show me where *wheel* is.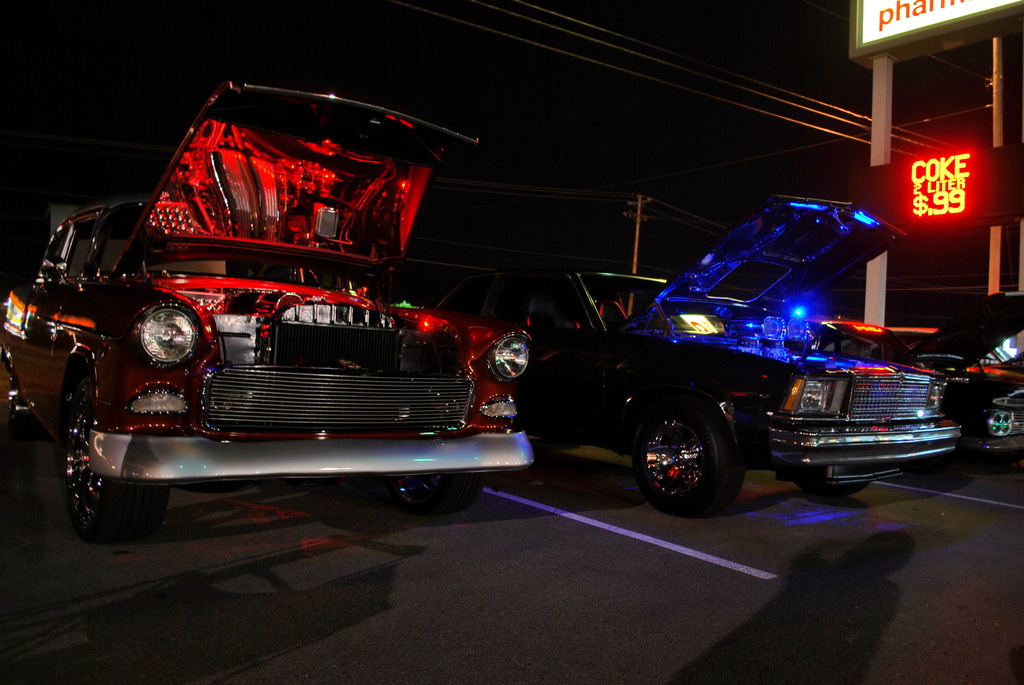
*wheel* is at detection(72, 378, 166, 535).
